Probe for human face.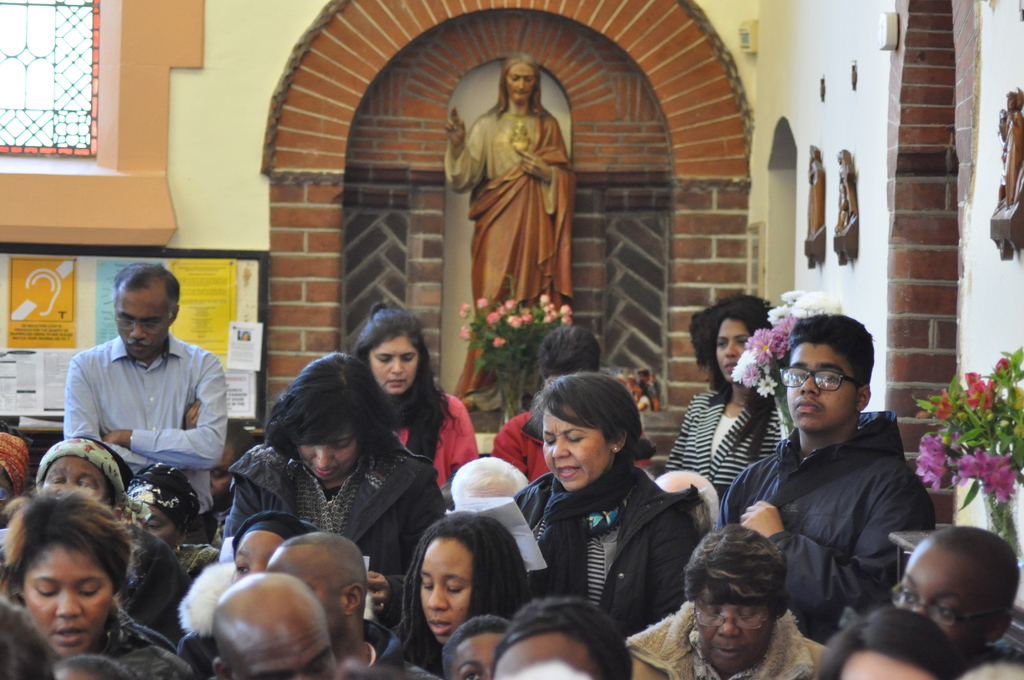
Probe result: (294,419,364,482).
